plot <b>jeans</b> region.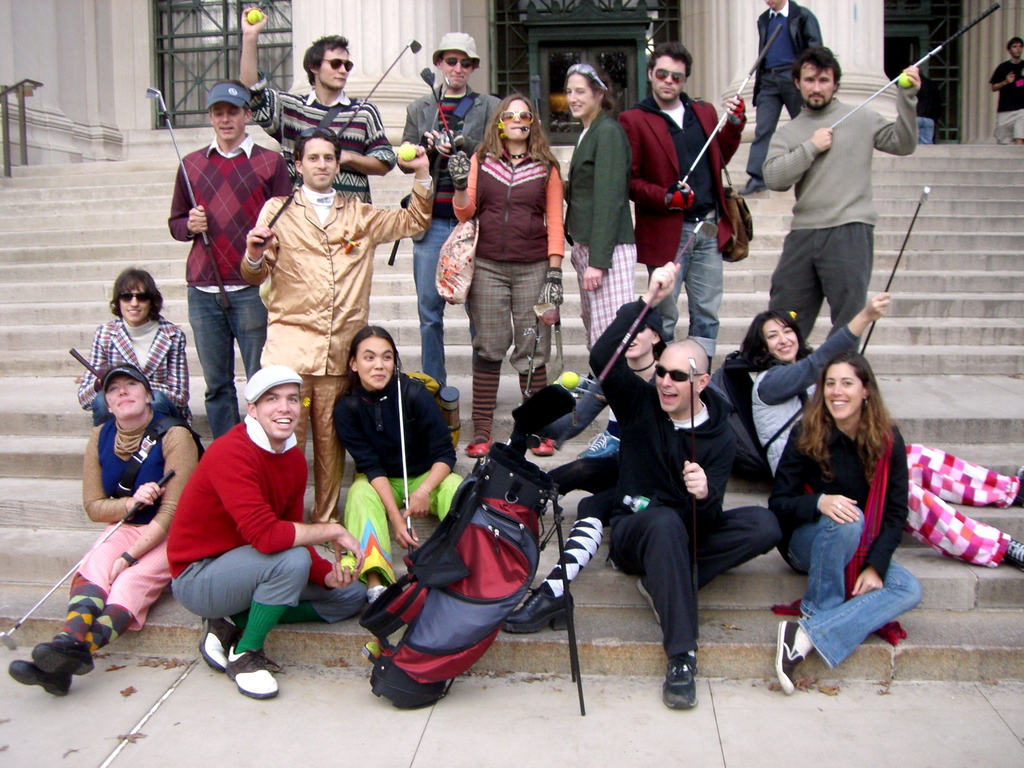
Plotted at 186:283:264:440.
